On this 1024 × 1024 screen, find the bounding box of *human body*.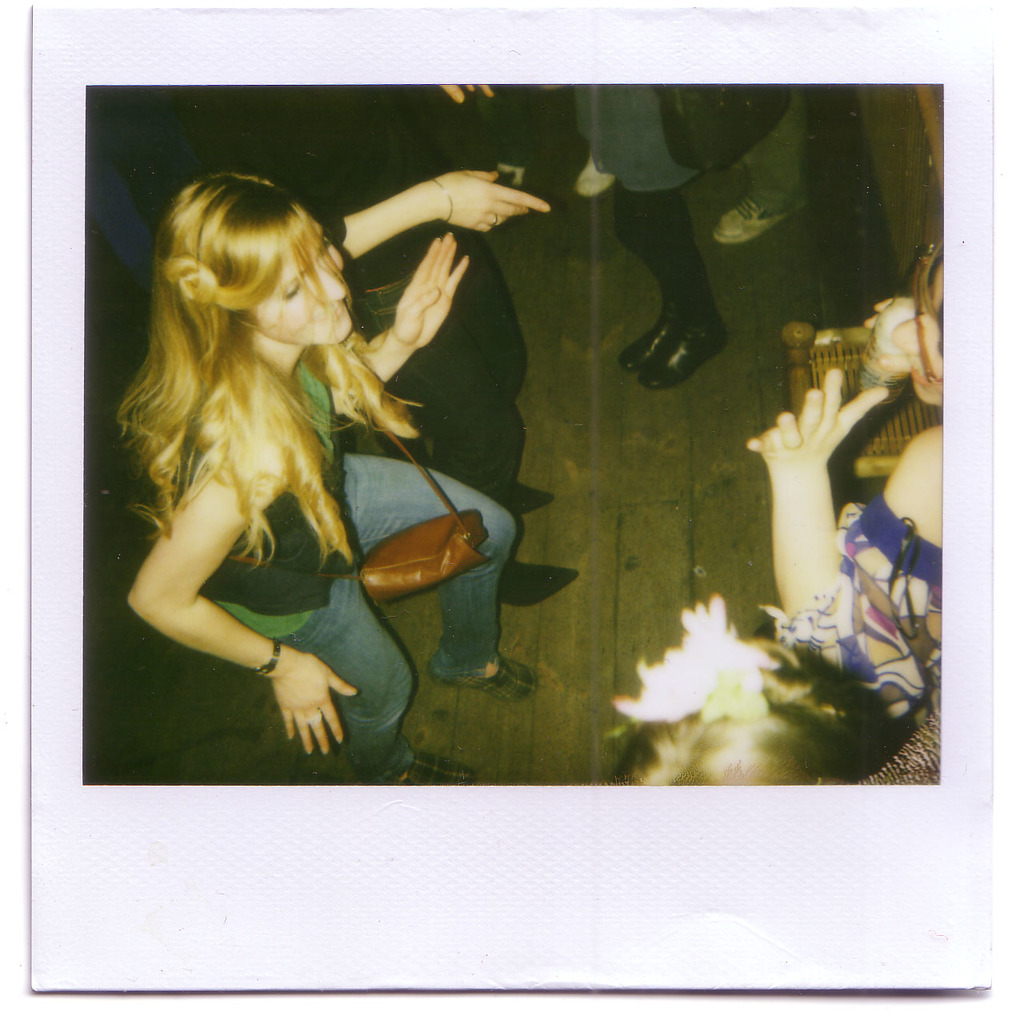
Bounding box: x1=205 y1=90 x2=589 y2=610.
